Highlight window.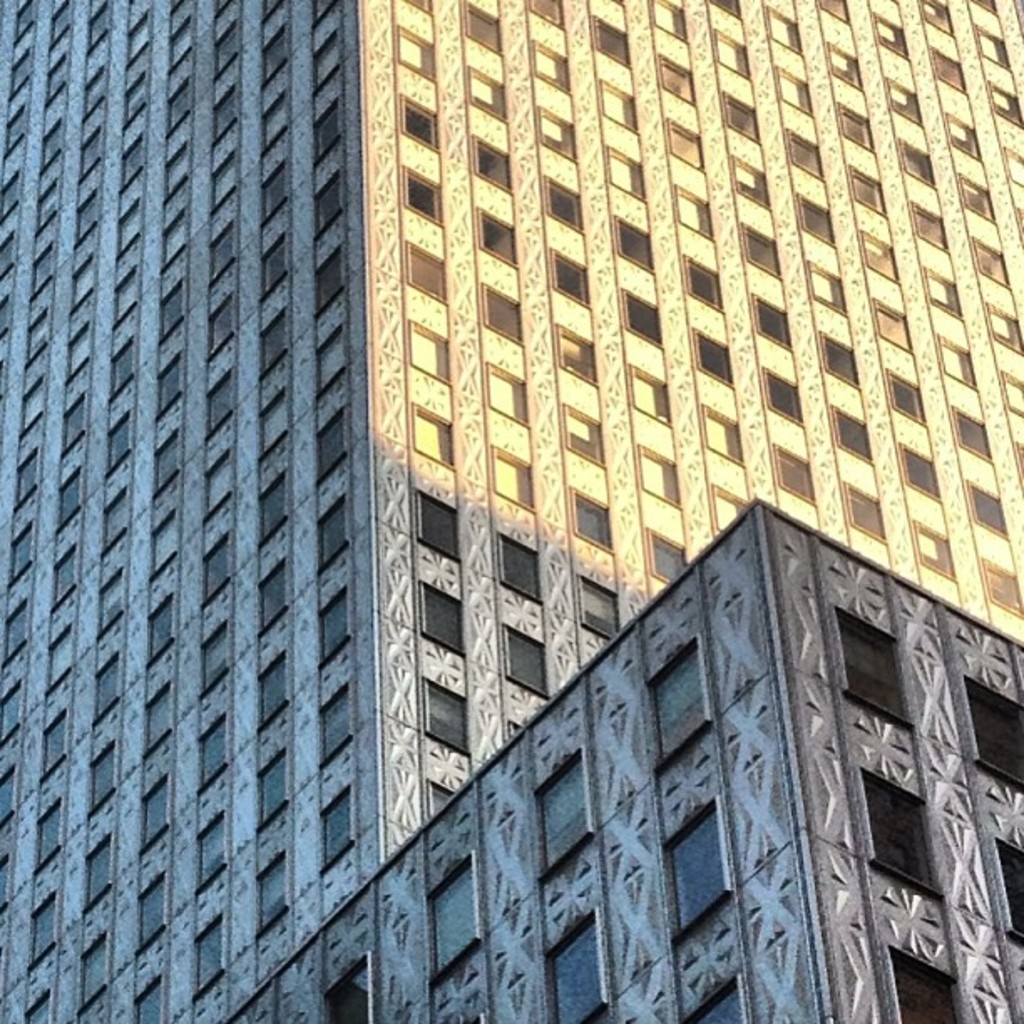
Highlighted region: x1=316, y1=679, x2=353, y2=765.
